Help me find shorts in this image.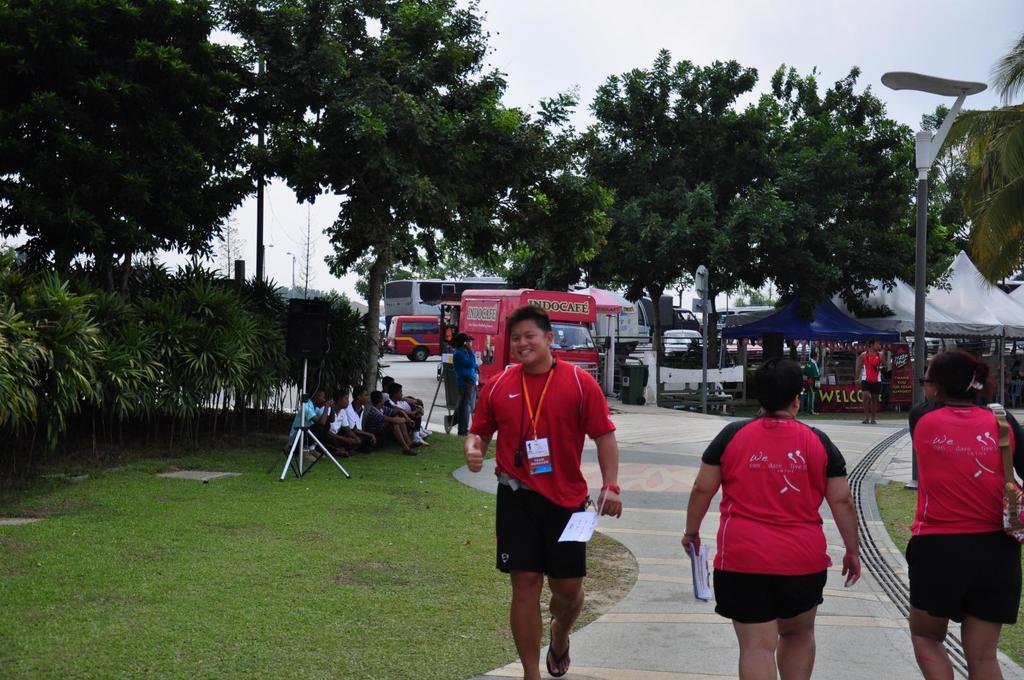
Found it: 860 381 884 397.
